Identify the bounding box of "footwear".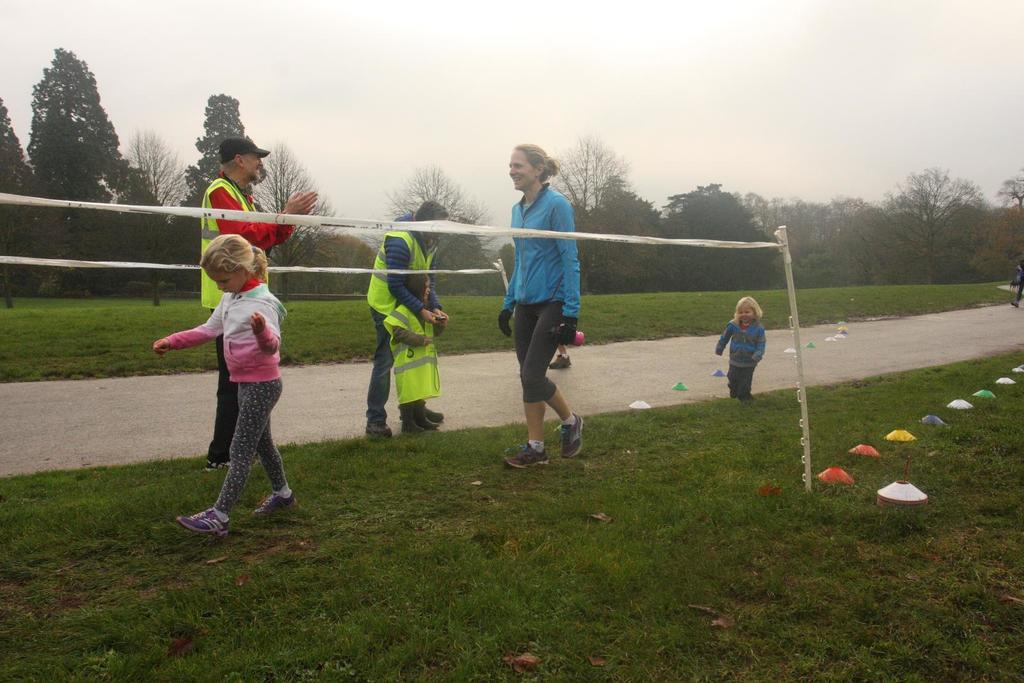
BBox(414, 404, 440, 435).
